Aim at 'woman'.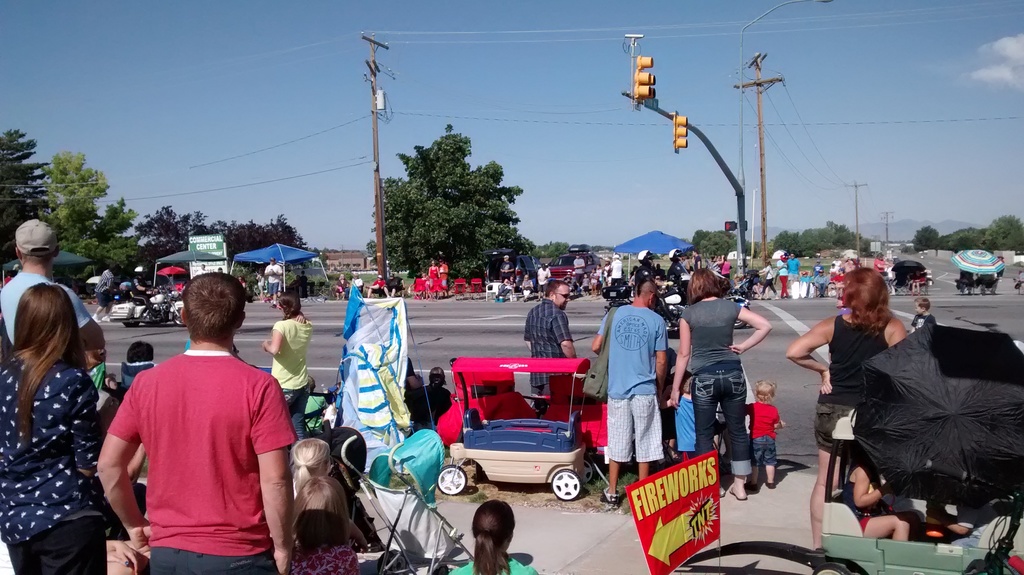
Aimed at (257,263,266,293).
